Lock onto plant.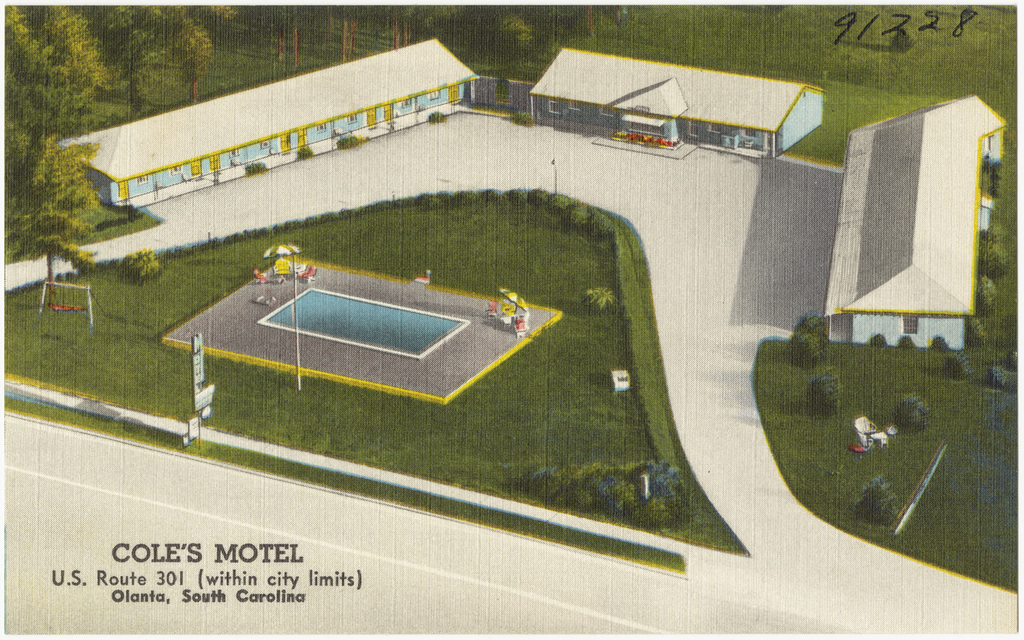
Locked: [x1=525, y1=187, x2=542, y2=206].
